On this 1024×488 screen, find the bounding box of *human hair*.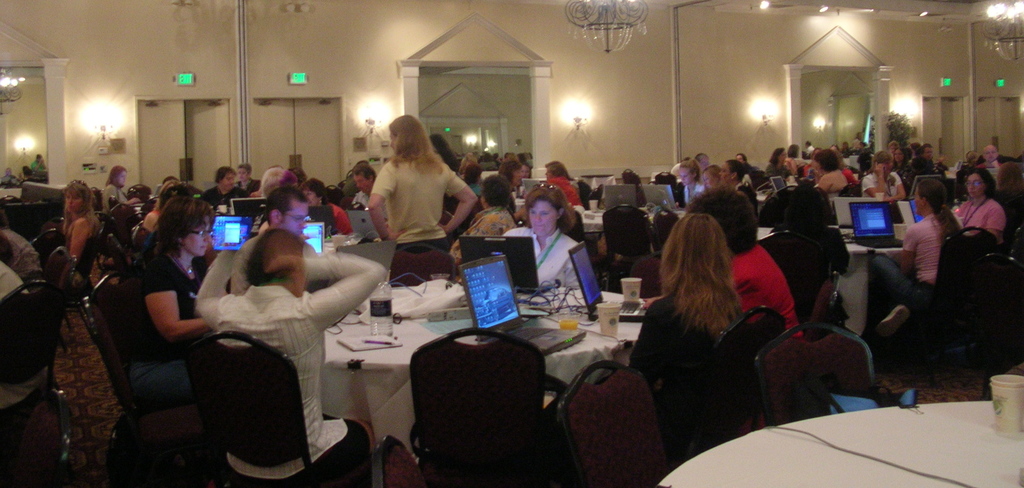
Bounding box: l=771, t=147, r=785, b=163.
